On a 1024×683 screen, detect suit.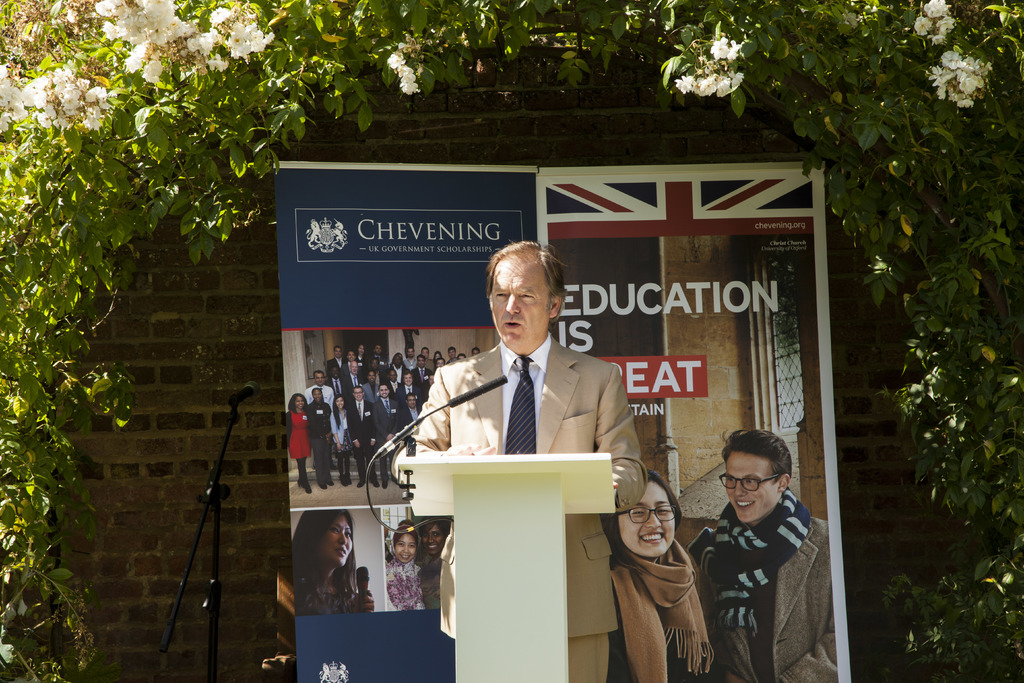
crop(385, 377, 401, 397).
